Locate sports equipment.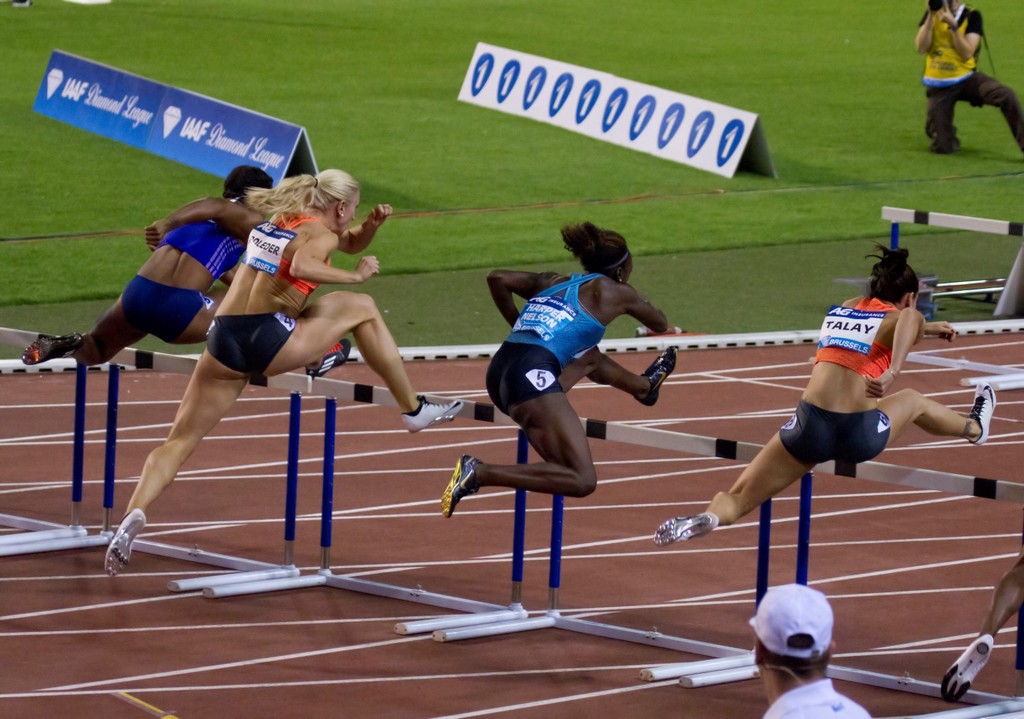
Bounding box: box=[440, 453, 482, 517].
